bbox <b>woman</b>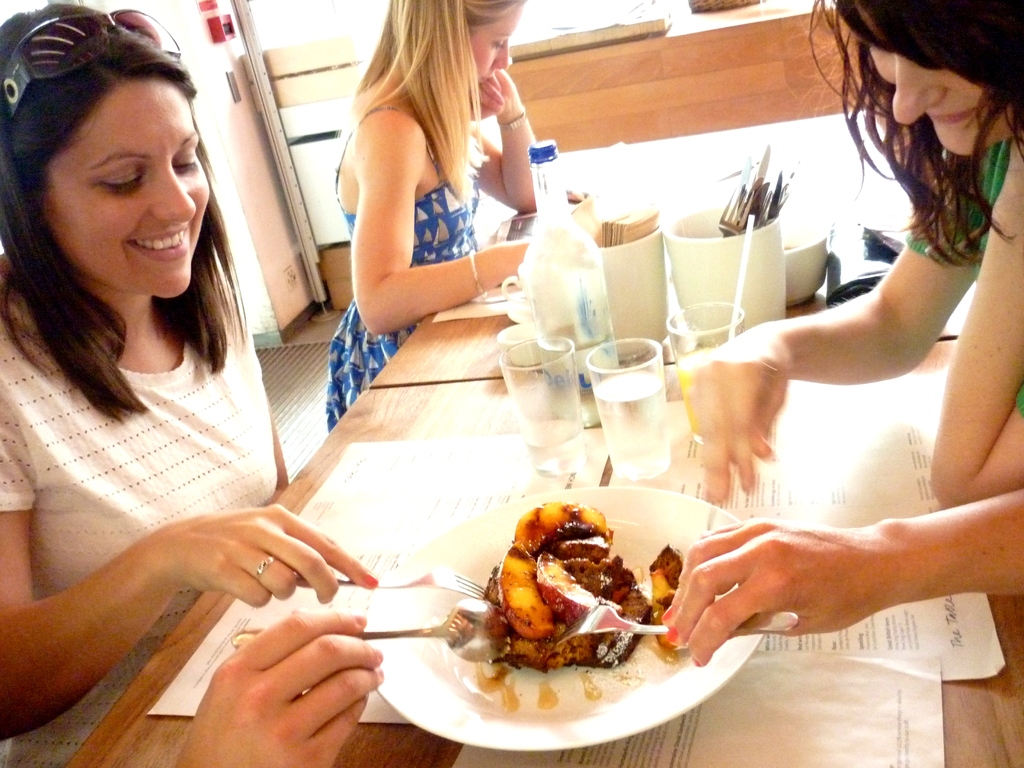
bbox=(687, 0, 1023, 516)
